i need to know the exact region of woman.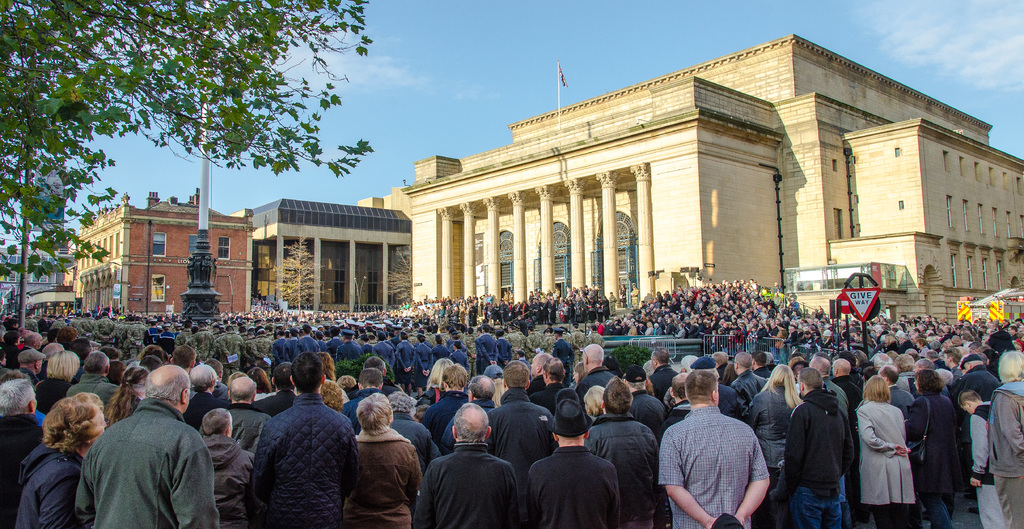
Region: select_region(18, 391, 108, 528).
